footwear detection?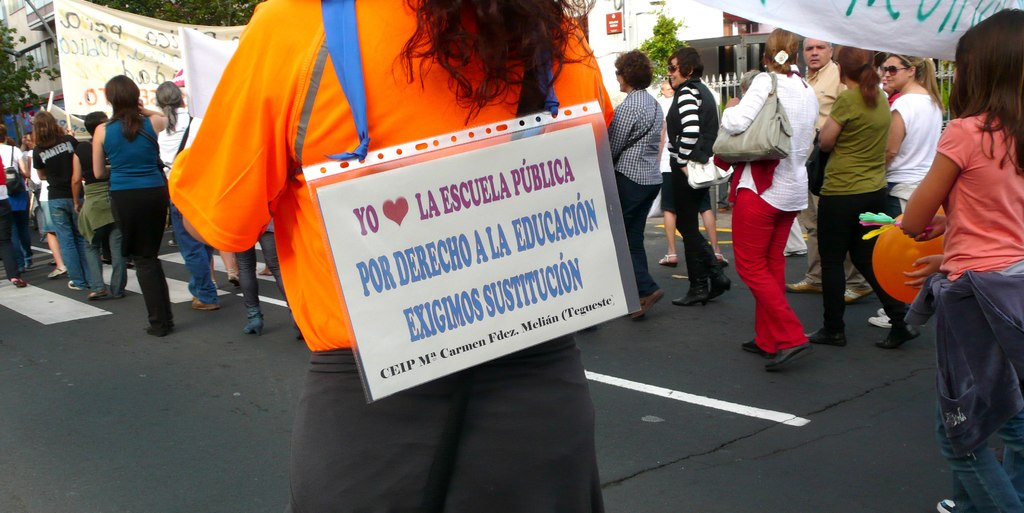
[86,285,108,304]
